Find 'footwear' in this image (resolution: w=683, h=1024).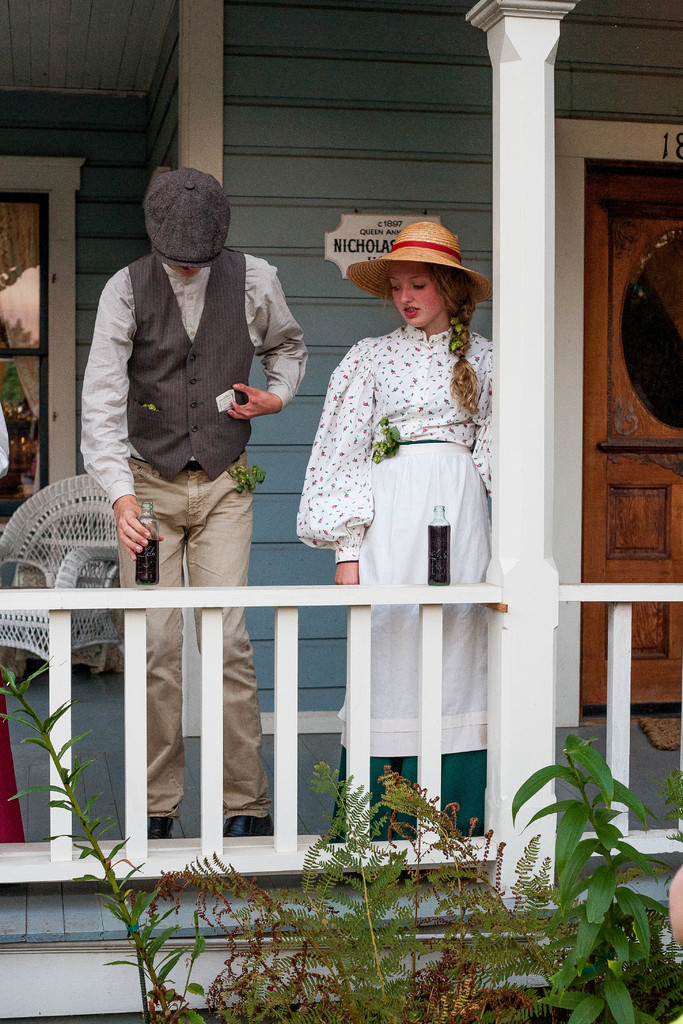
detection(134, 806, 172, 842).
